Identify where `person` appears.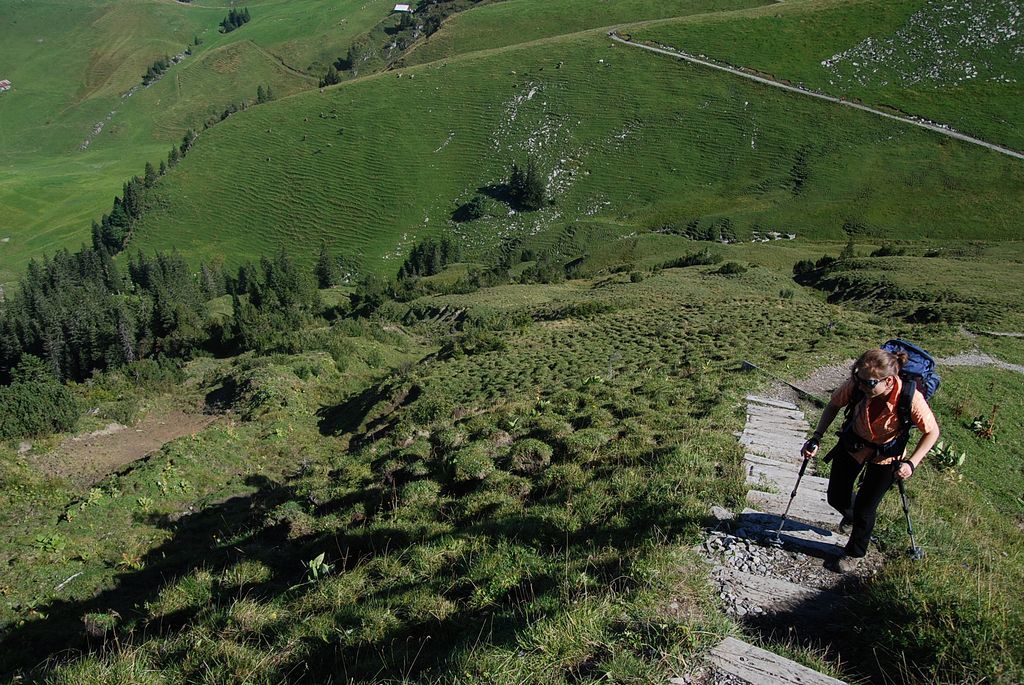
Appears at region(819, 325, 934, 585).
